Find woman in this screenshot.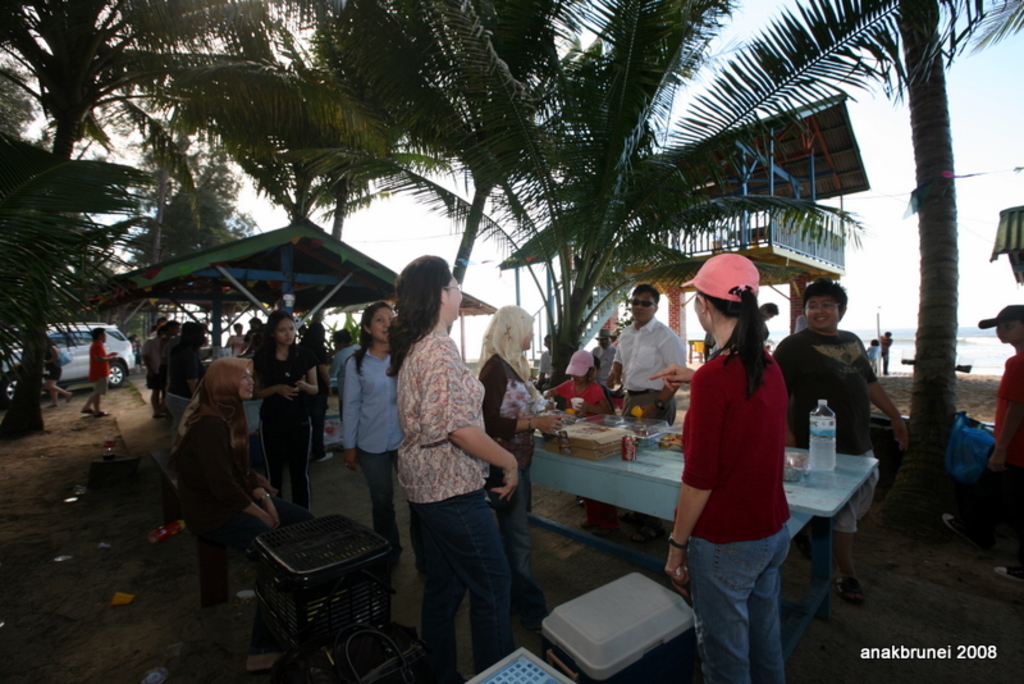
The bounding box for woman is x1=163 y1=352 x2=294 y2=560.
